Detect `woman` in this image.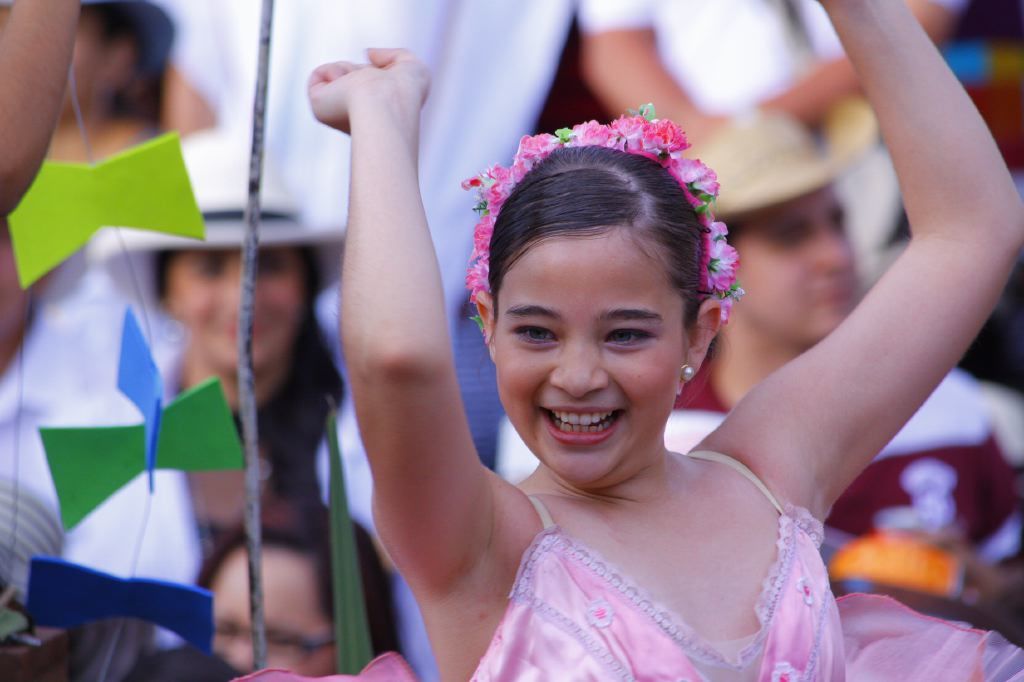
Detection: 292 36 980 664.
